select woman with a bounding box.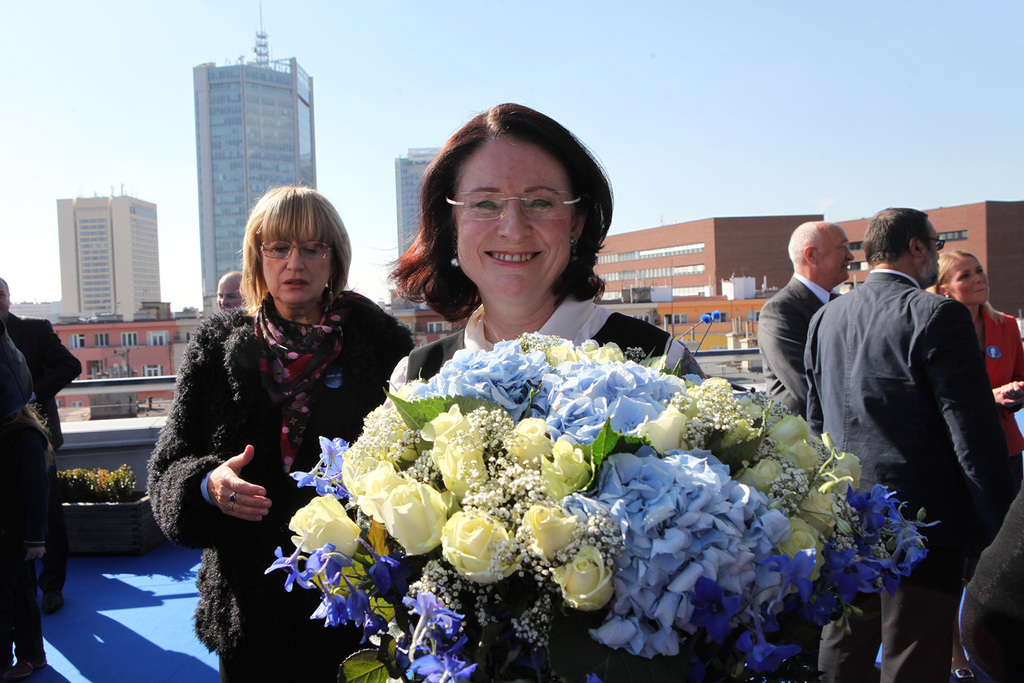
detection(387, 106, 707, 387).
